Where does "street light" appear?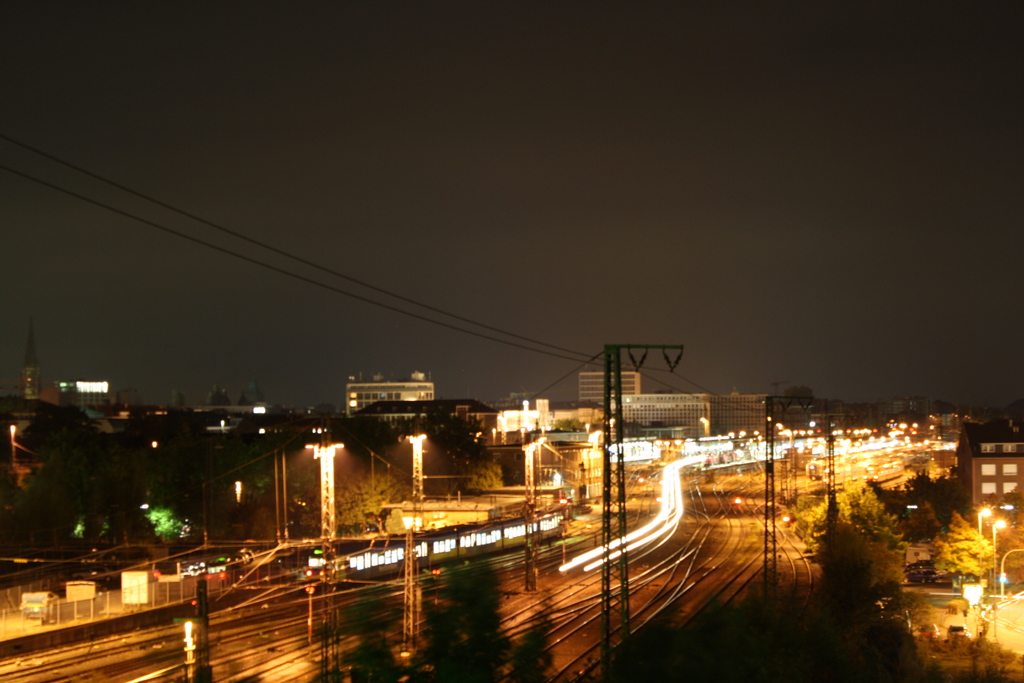
Appears at box=[991, 516, 1006, 602].
